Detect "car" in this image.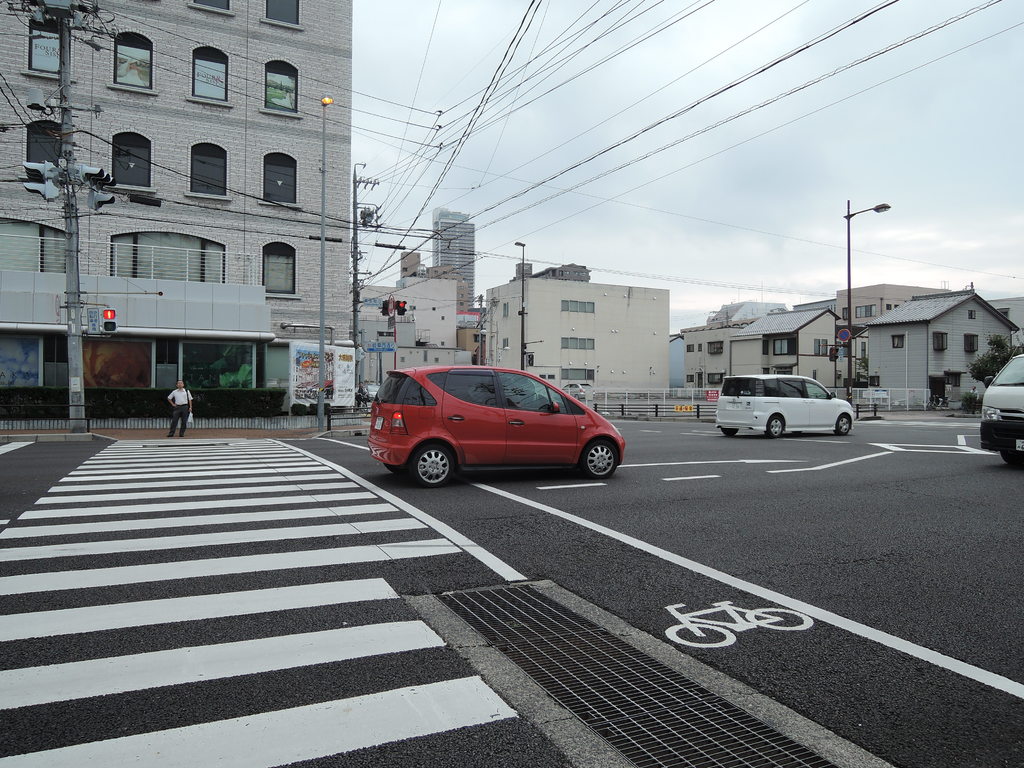
Detection: left=711, top=371, right=854, bottom=440.
